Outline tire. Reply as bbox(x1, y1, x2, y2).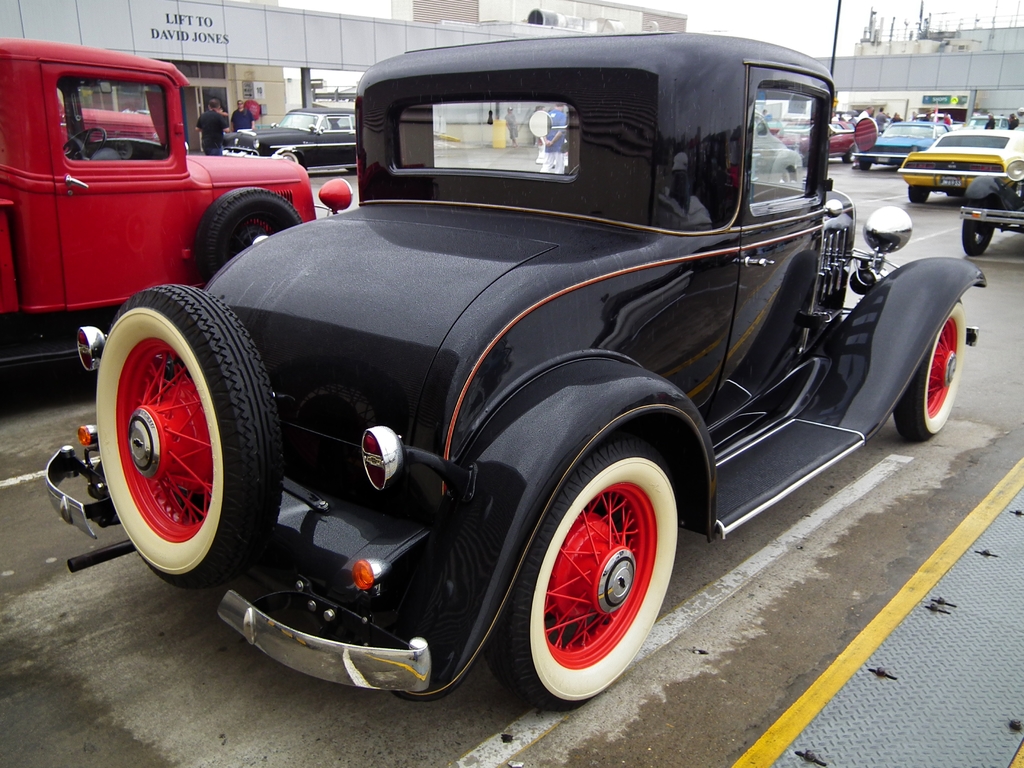
bbox(909, 184, 926, 205).
